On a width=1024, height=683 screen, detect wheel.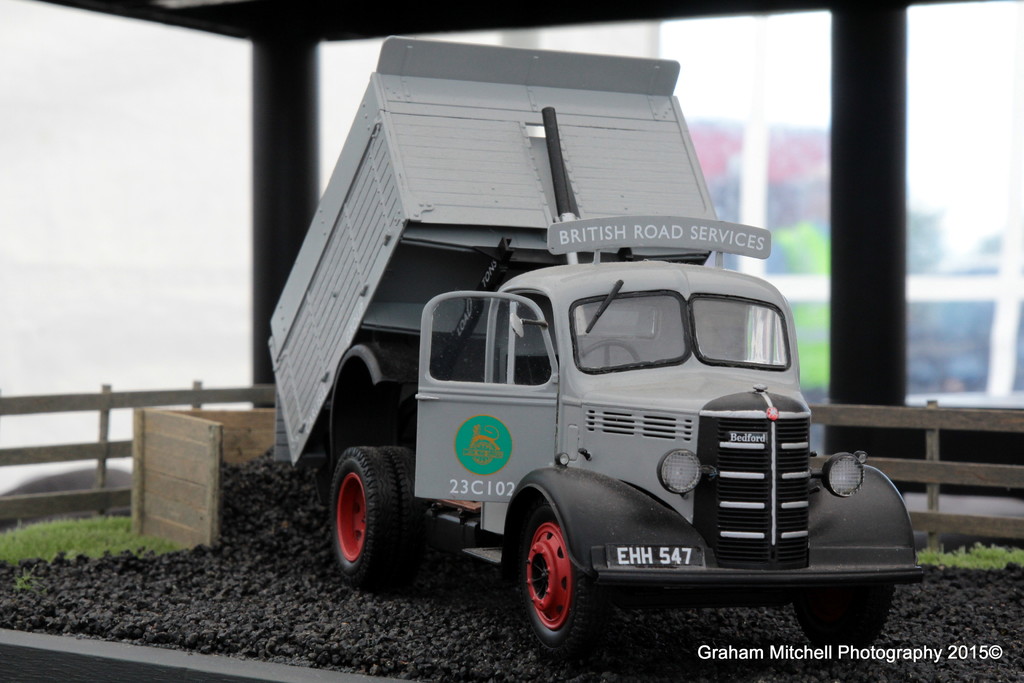
region(321, 443, 424, 584).
